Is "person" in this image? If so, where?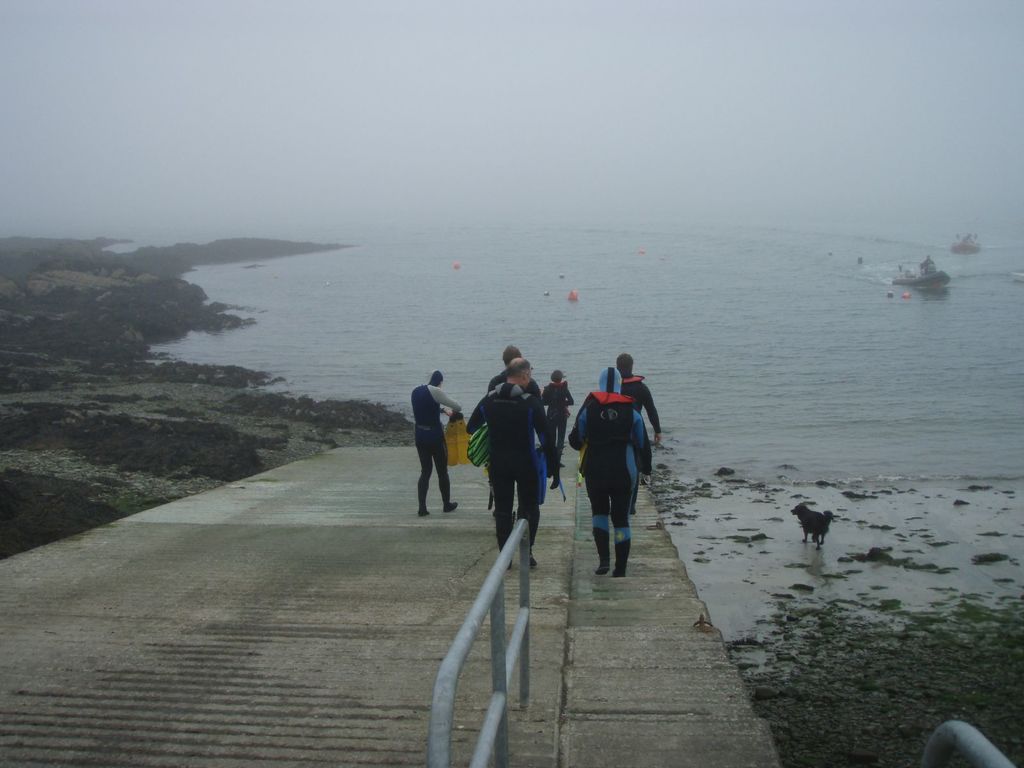
Yes, at <region>536, 367, 579, 495</region>.
